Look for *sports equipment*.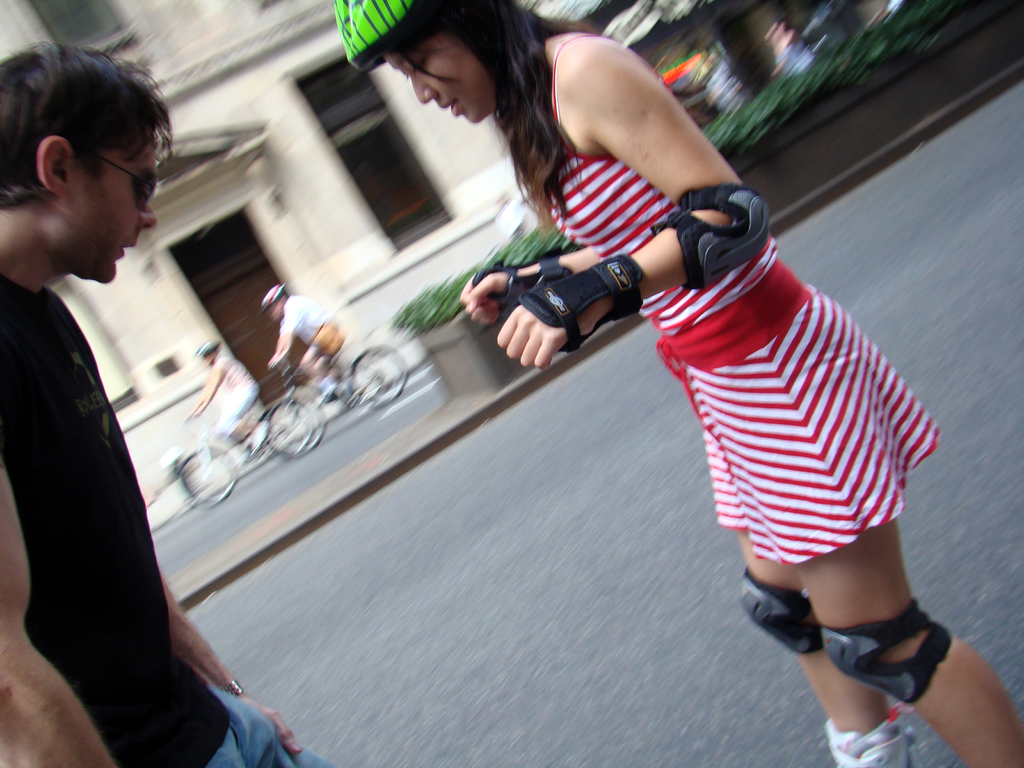
Found: <bbox>824, 596, 950, 705</bbox>.
